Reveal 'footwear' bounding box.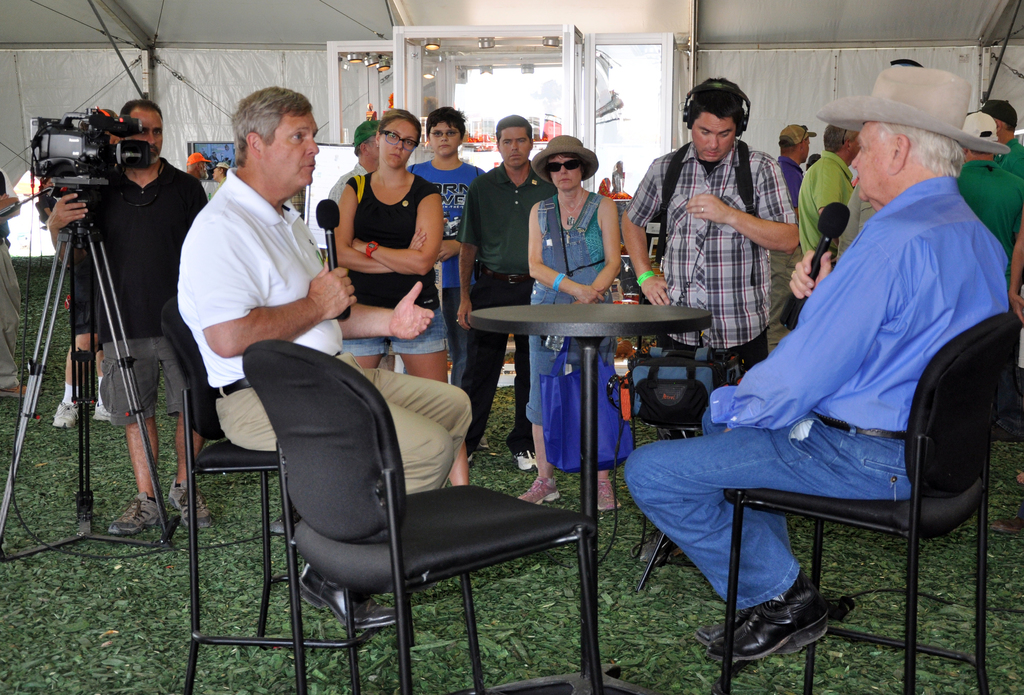
Revealed: region(92, 401, 113, 422).
